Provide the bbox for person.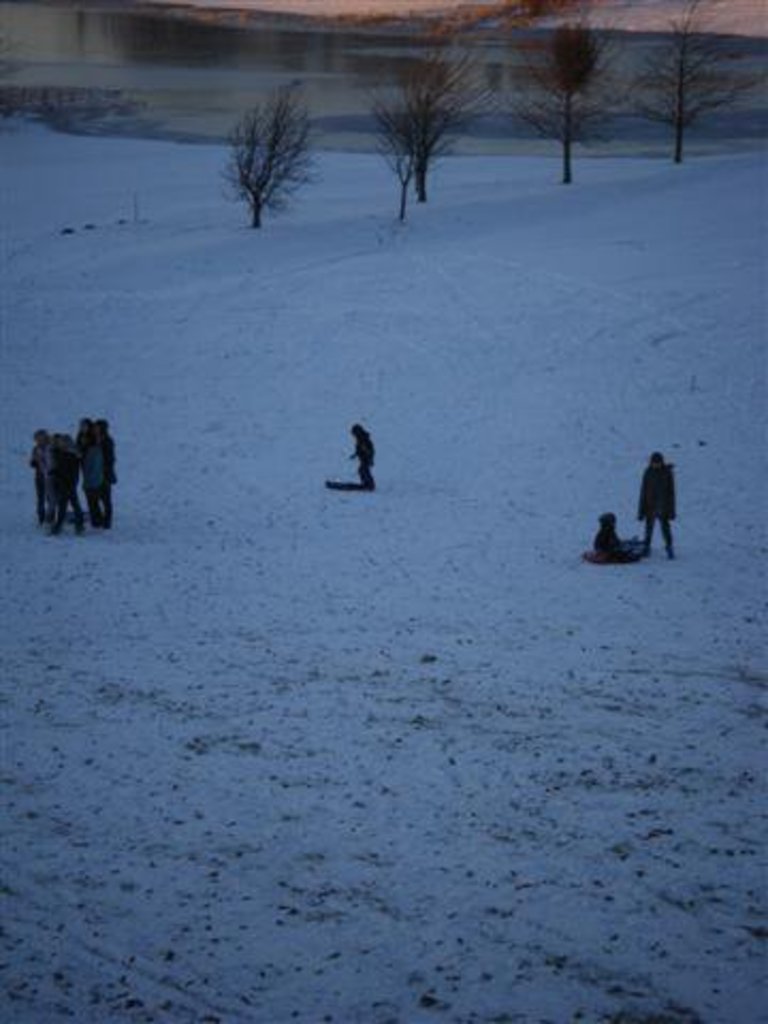
locate(589, 516, 653, 557).
